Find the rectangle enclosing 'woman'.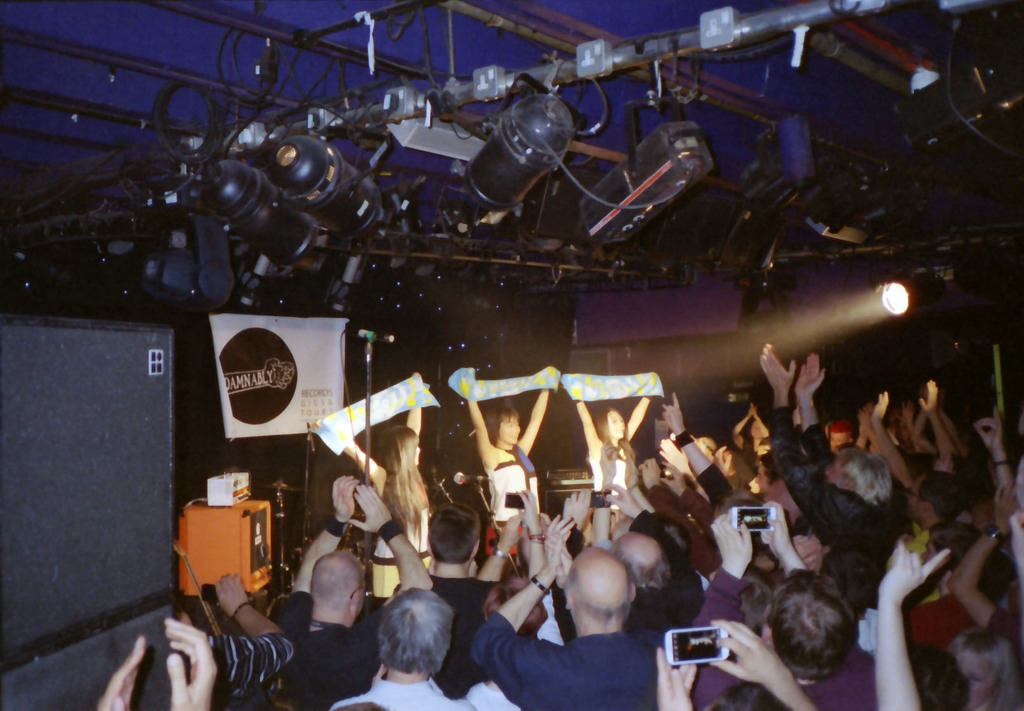
bbox=(577, 397, 652, 491).
